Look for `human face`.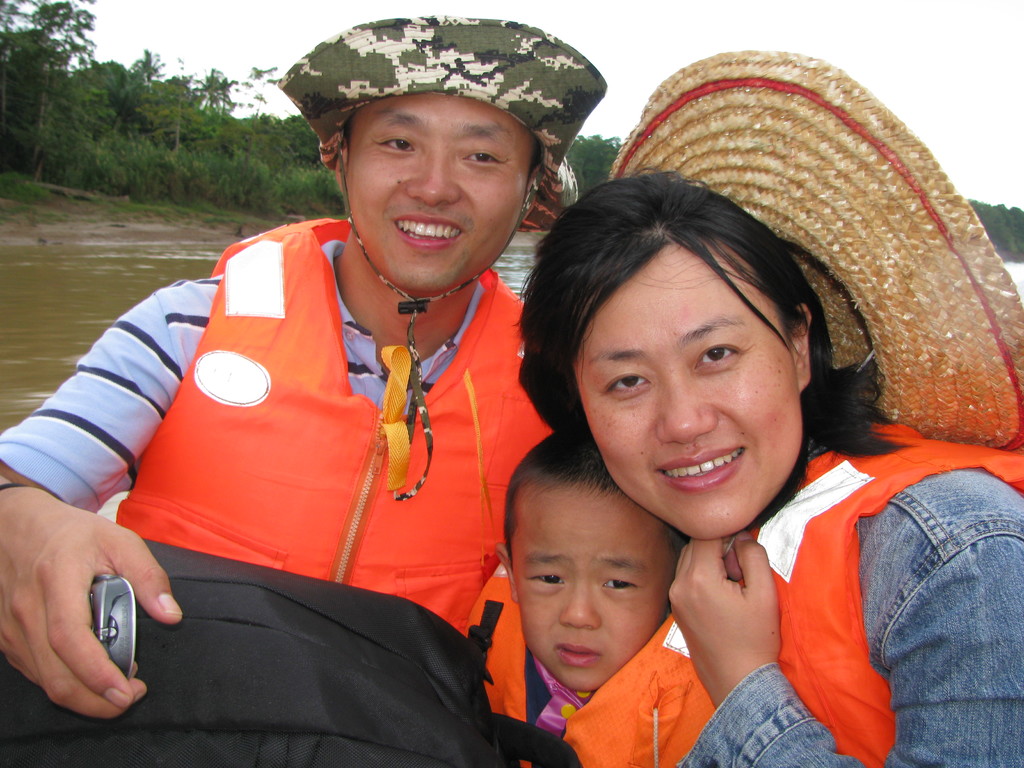
Found: (left=344, top=94, right=532, bottom=291).
